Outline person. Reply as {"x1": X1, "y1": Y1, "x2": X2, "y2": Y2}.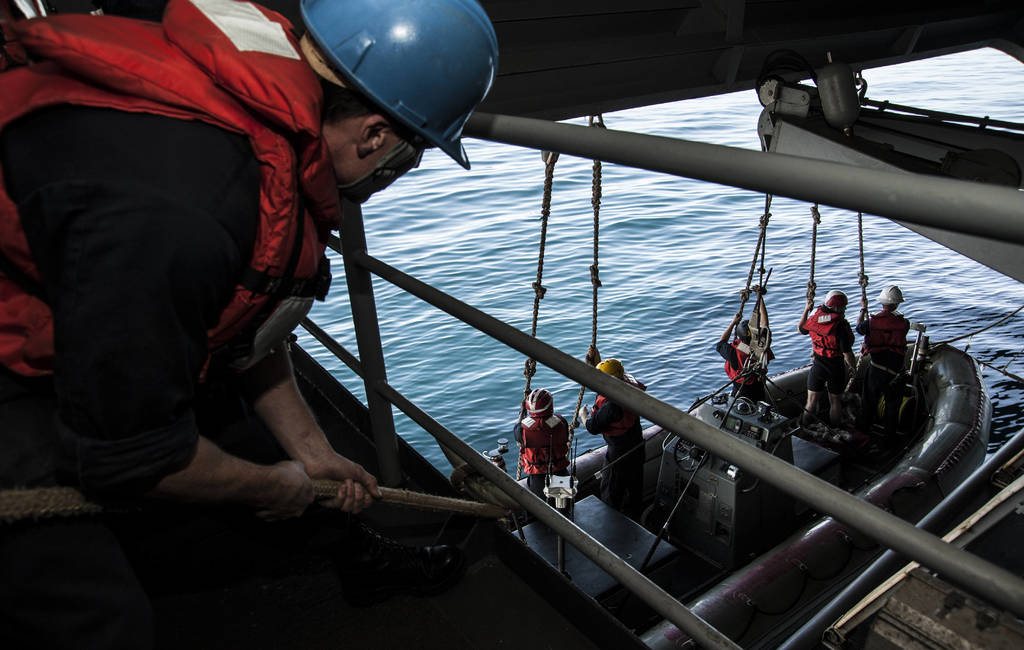
{"x1": 0, "y1": 0, "x2": 499, "y2": 522}.
